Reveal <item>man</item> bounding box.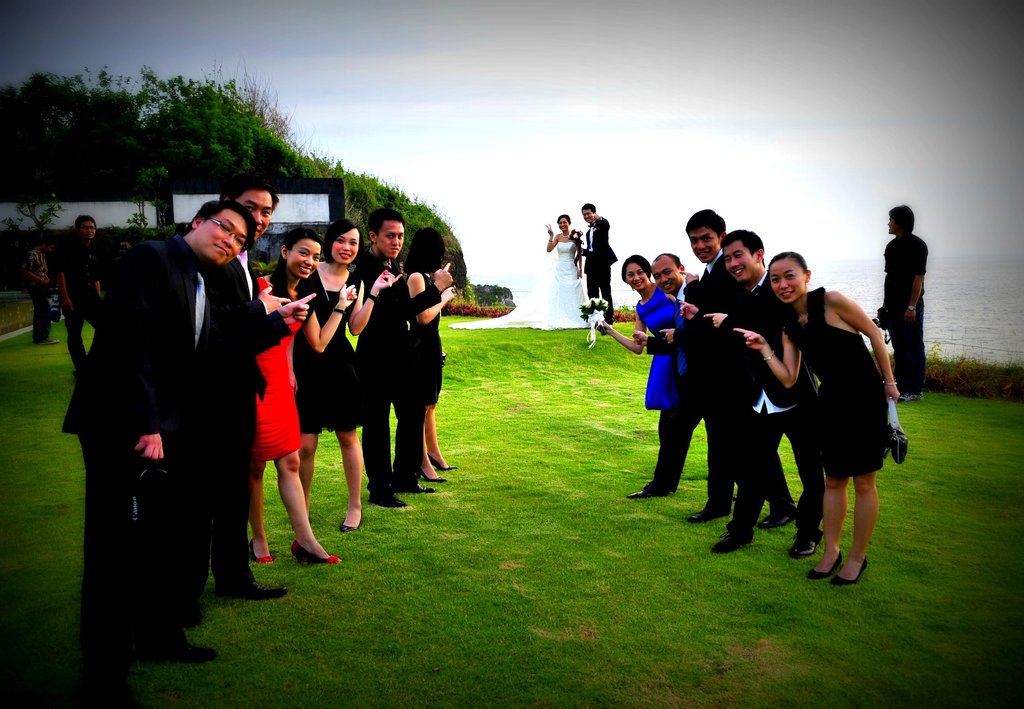
Revealed: detection(61, 158, 265, 632).
